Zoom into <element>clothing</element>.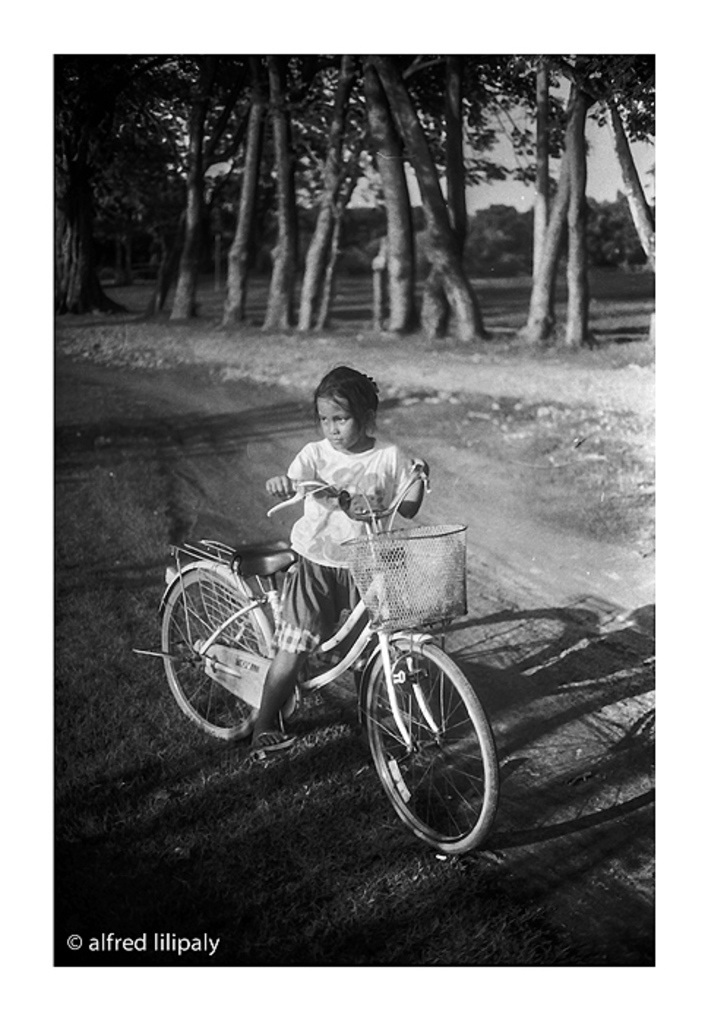
Zoom target: [left=268, top=437, right=421, bottom=655].
